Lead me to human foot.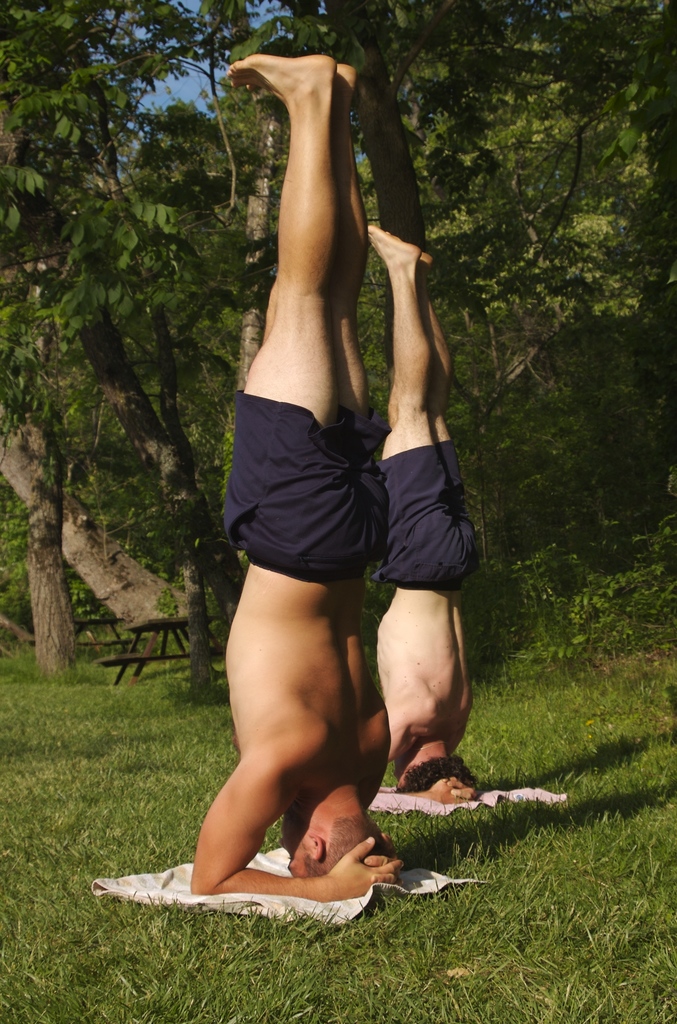
Lead to [364, 223, 421, 277].
